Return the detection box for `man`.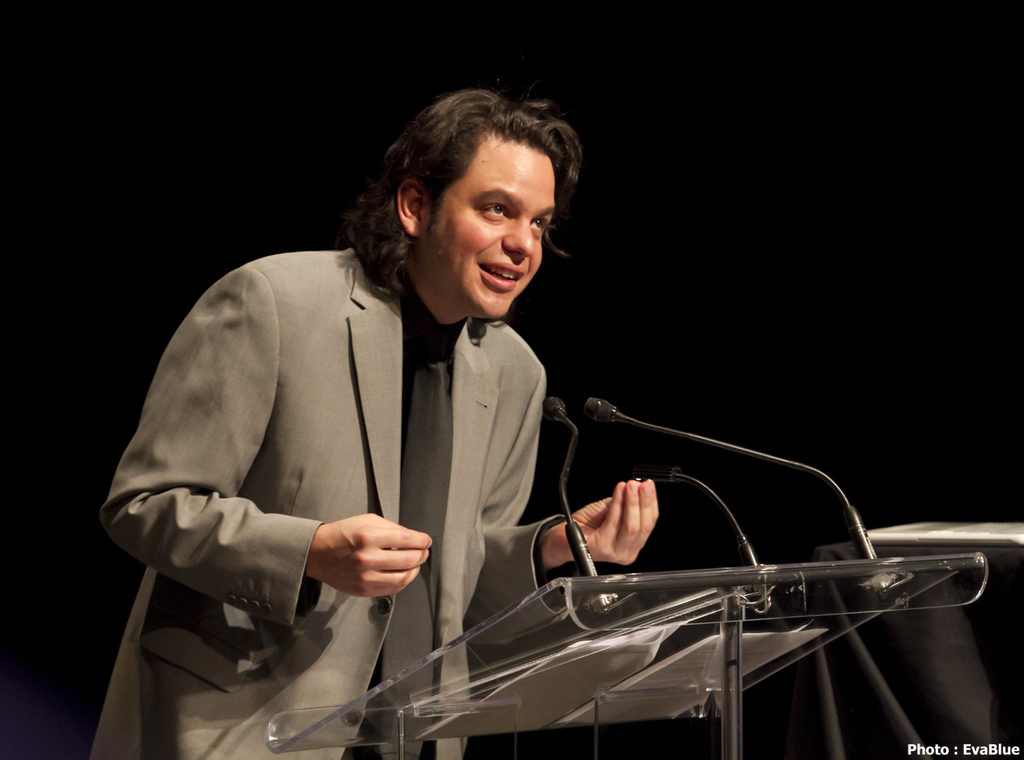
x1=124 y1=105 x2=729 y2=748.
